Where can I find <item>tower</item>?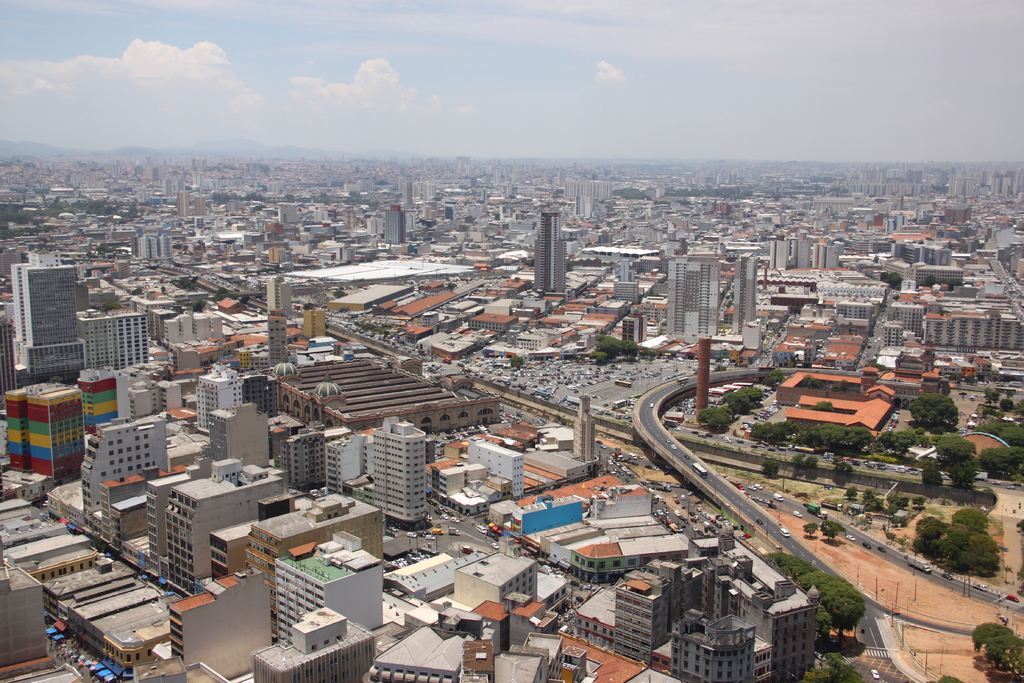
You can find it at l=379, t=428, r=417, b=511.
